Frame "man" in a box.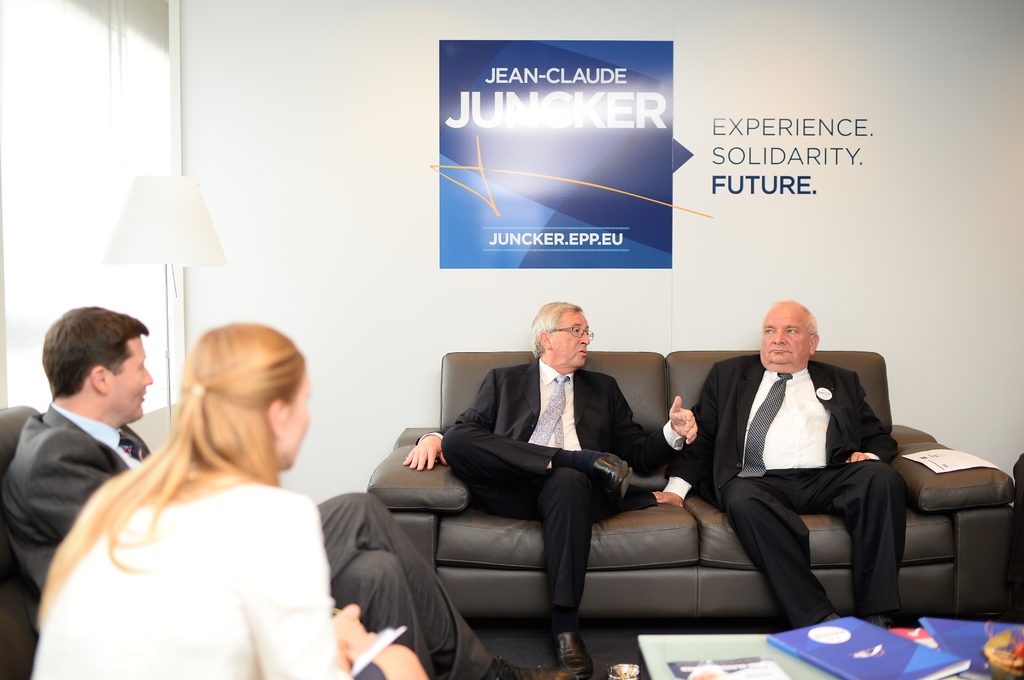
detection(0, 296, 550, 679).
